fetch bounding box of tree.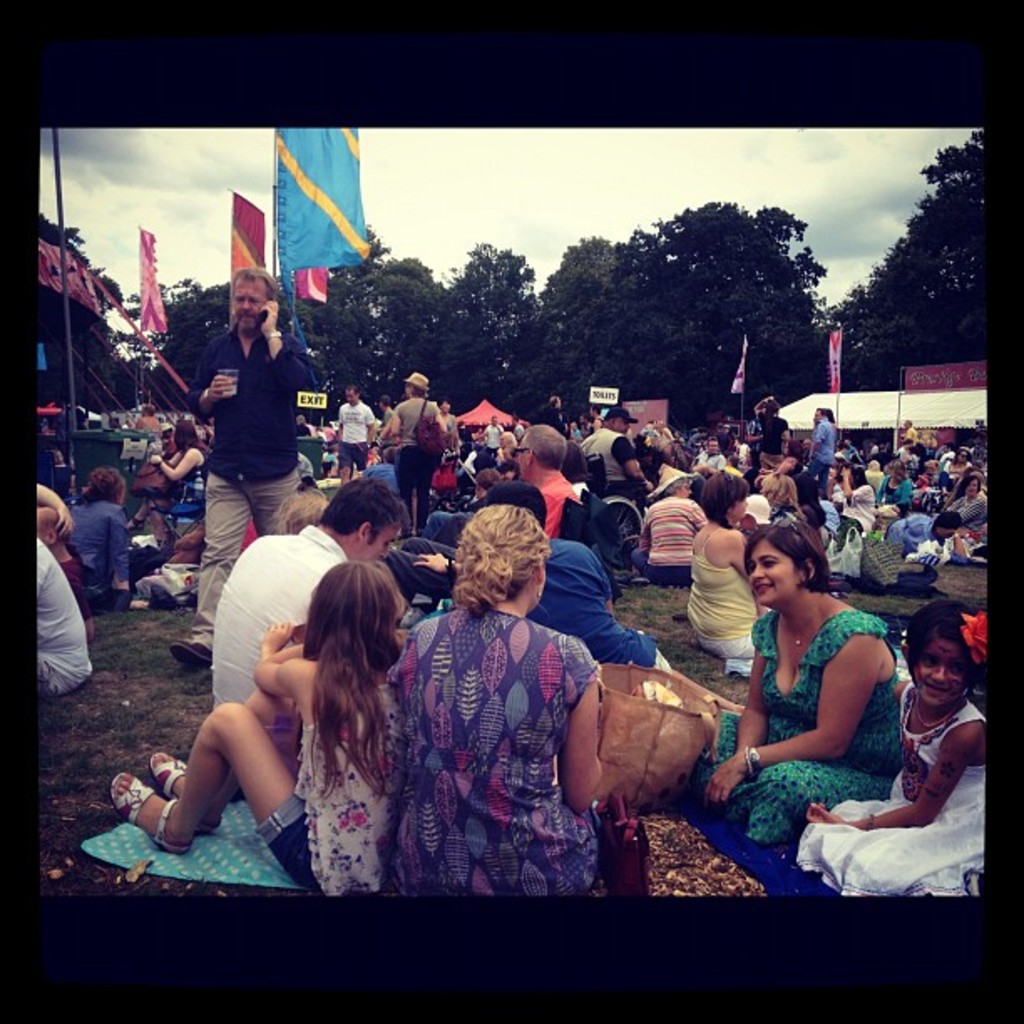
Bbox: <box>321,223,397,393</box>.
